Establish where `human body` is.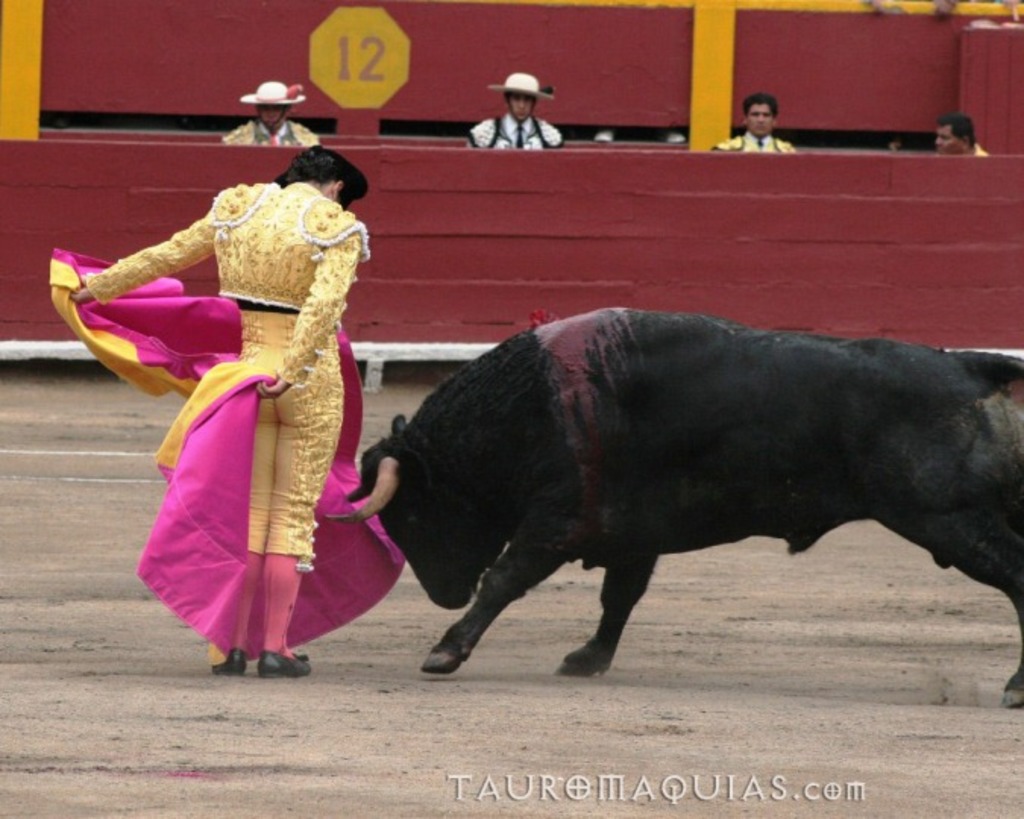
Established at locate(715, 133, 790, 150).
